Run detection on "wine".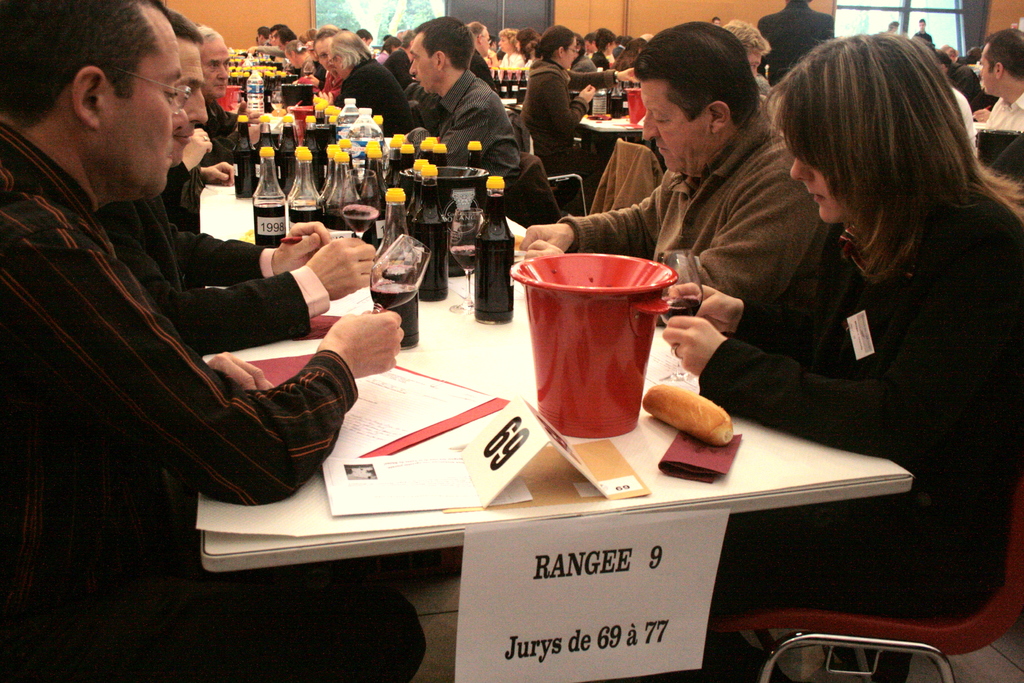
Result: (left=410, top=166, right=445, bottom=300).
